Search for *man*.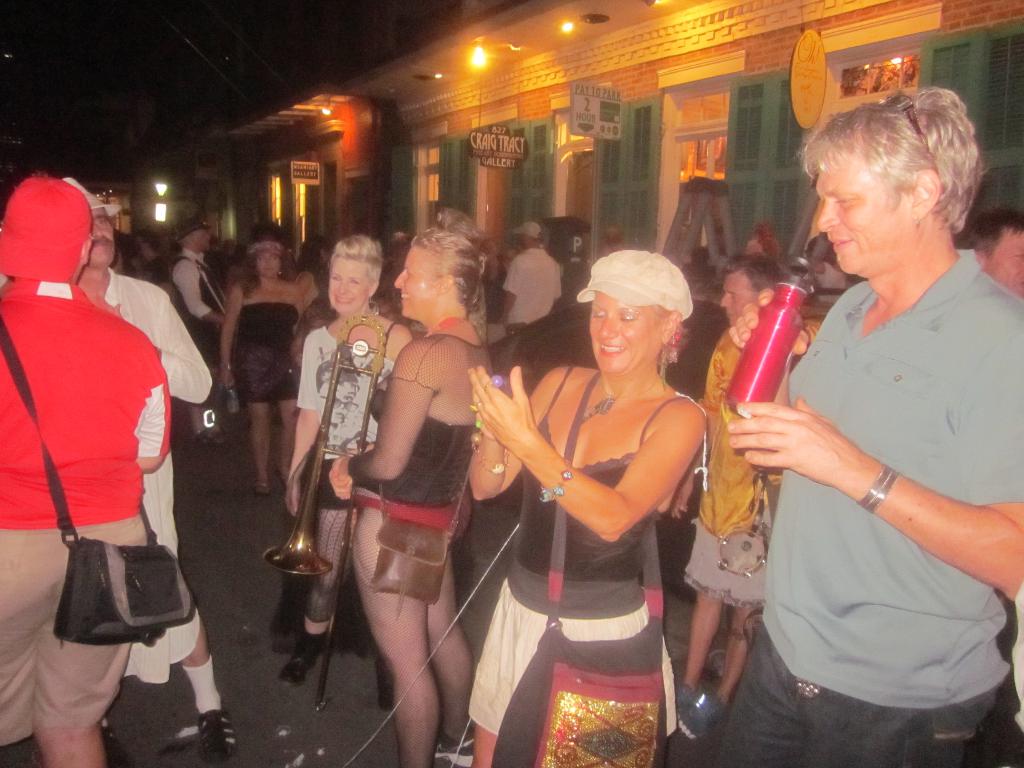
Found at locate(503, 220, 559, 332).
